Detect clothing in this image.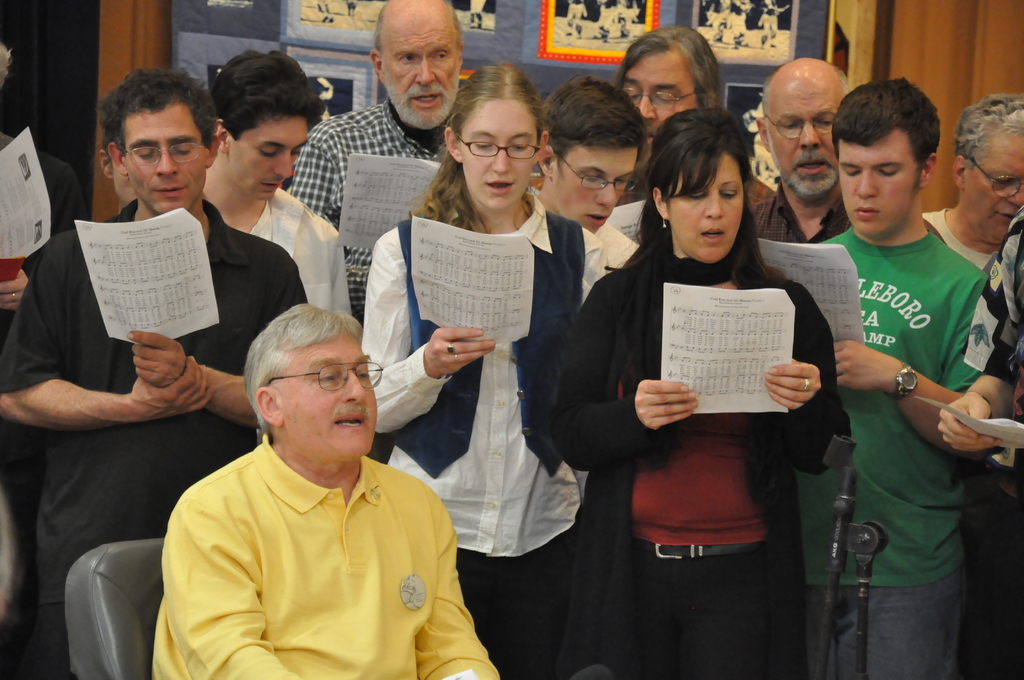
Detection: box=[964, 204, 1020, 374].
